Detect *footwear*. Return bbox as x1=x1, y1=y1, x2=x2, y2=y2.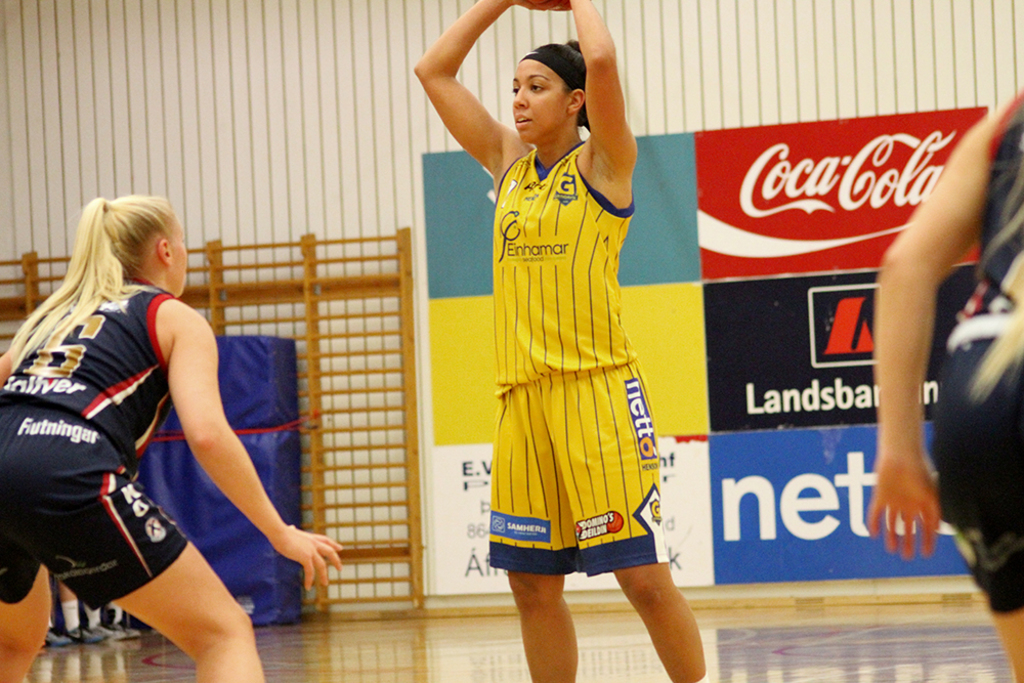
x1=67, y1=626, x2=112, y2=645.
